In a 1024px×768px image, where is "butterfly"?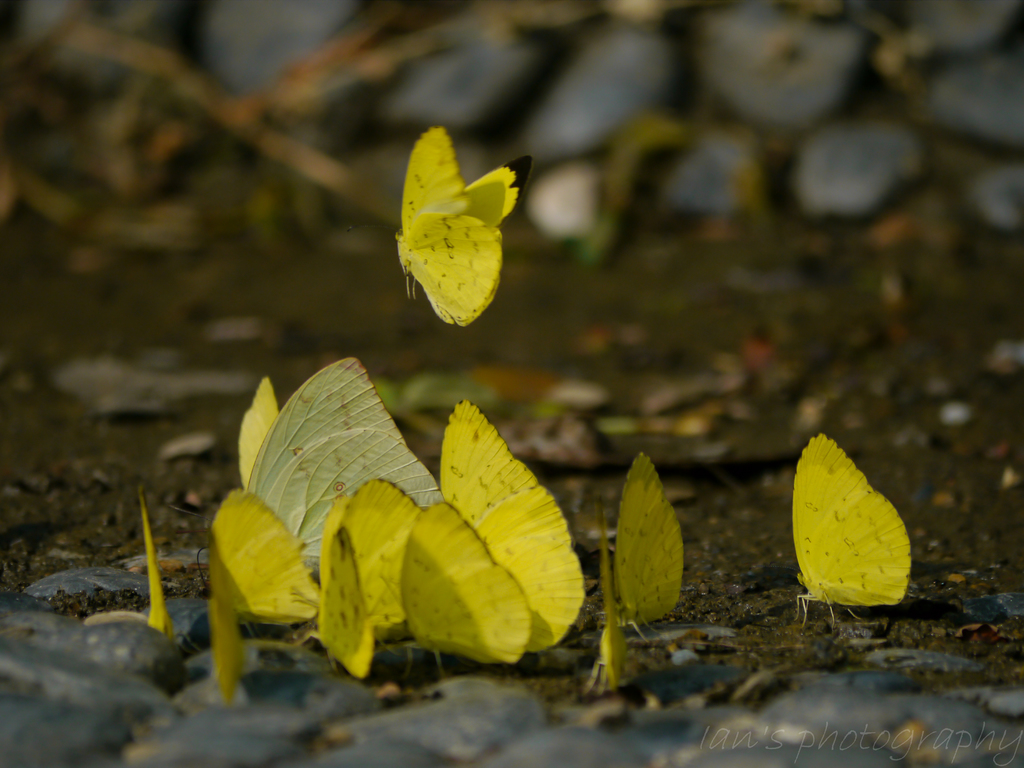
793, 431, 905, 617.
